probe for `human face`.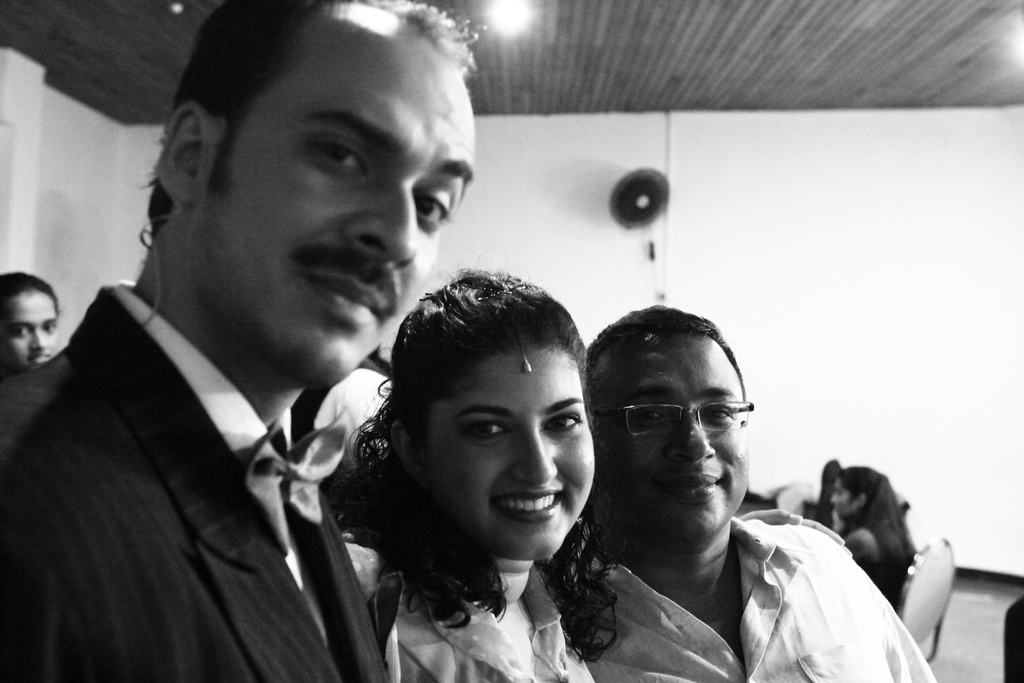
Probe result: pyautogui.locateOnScreen(175, 19, 484, 388).
